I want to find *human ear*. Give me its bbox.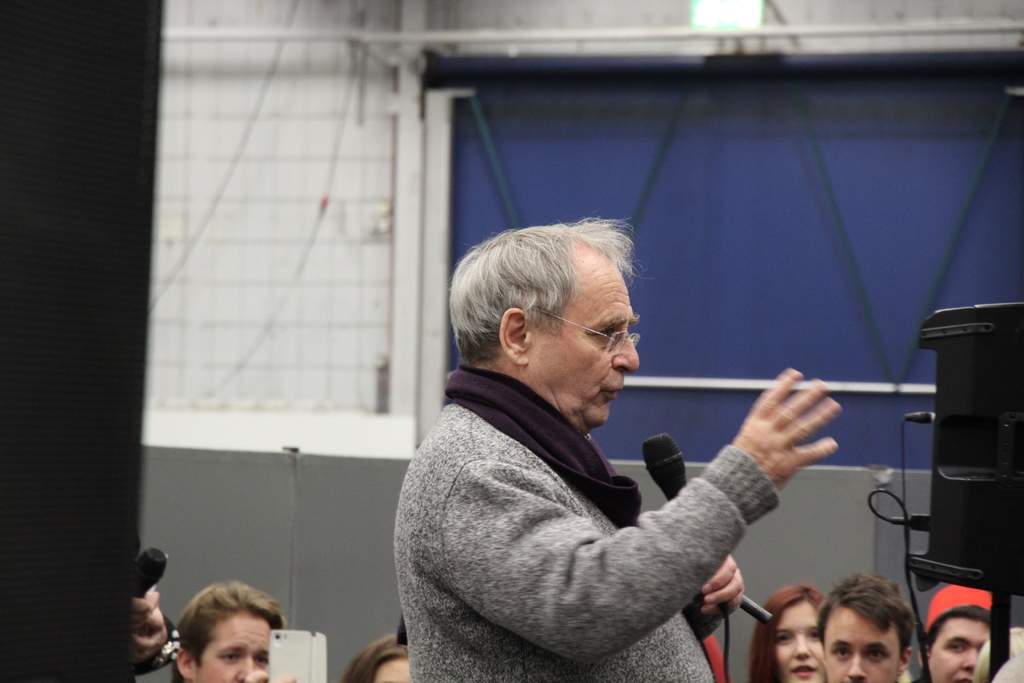
(173,646,194,682).
